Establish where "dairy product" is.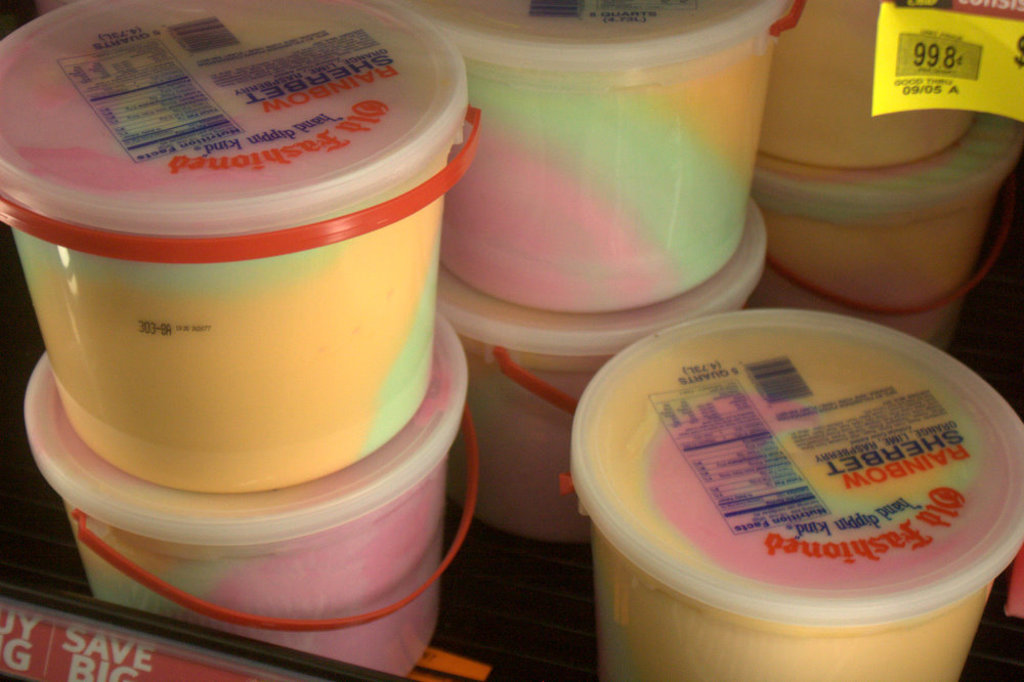
Established at x1=70, y1=501, x2=450, y2=681.
